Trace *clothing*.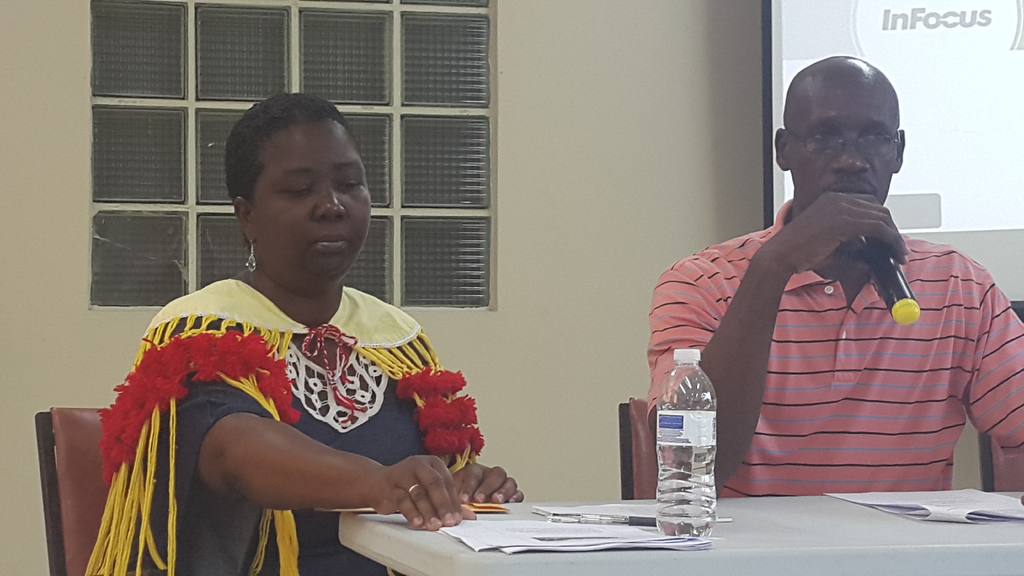
Traced to 73,282,485,575.
